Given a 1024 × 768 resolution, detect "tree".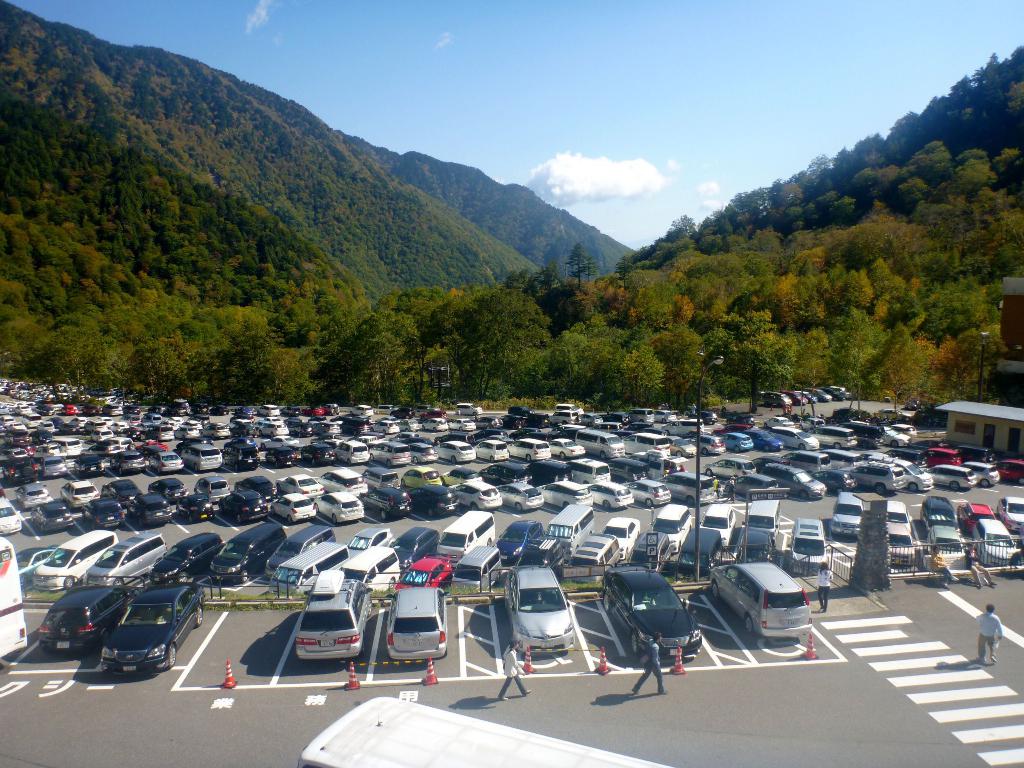
(627,271,680,317).
